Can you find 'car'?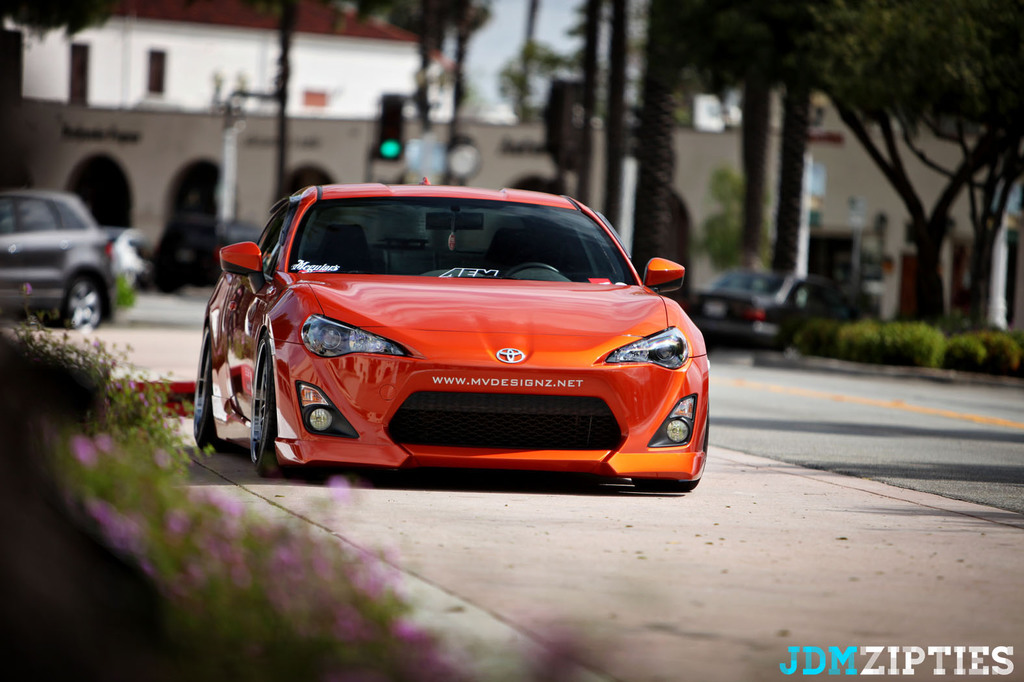
Yes, bounding box: <box>689,270,840,350</box>.
